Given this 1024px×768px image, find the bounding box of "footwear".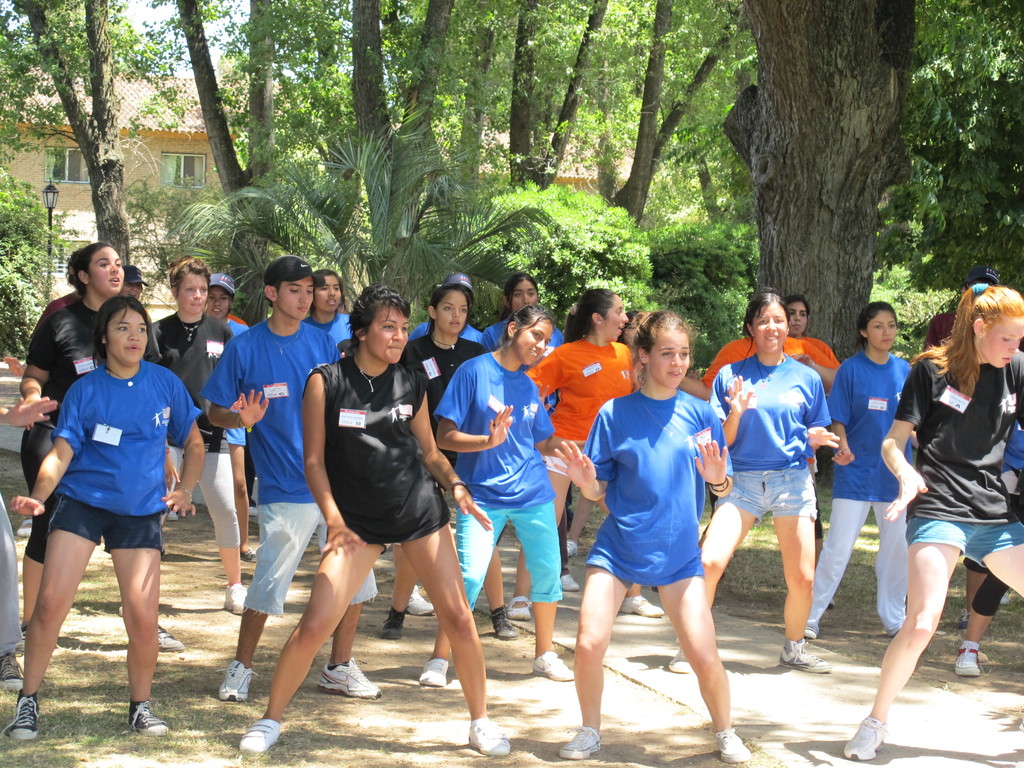
(x1=717, y1=729, x2=751, y2=767).
